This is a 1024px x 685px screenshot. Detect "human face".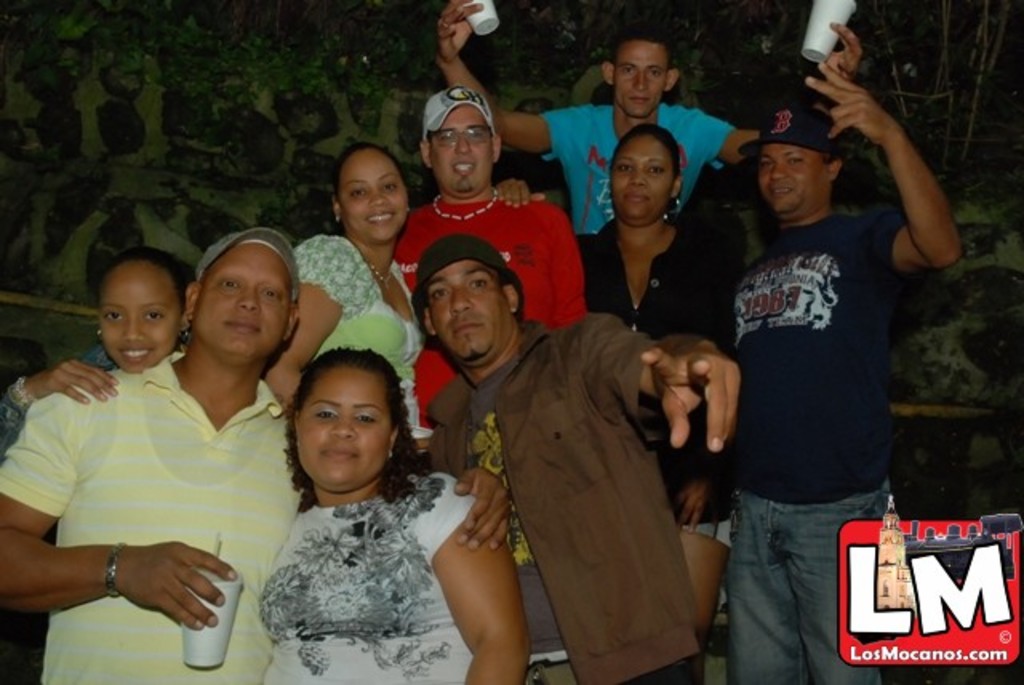
detection(194, 245, 291, 359).
